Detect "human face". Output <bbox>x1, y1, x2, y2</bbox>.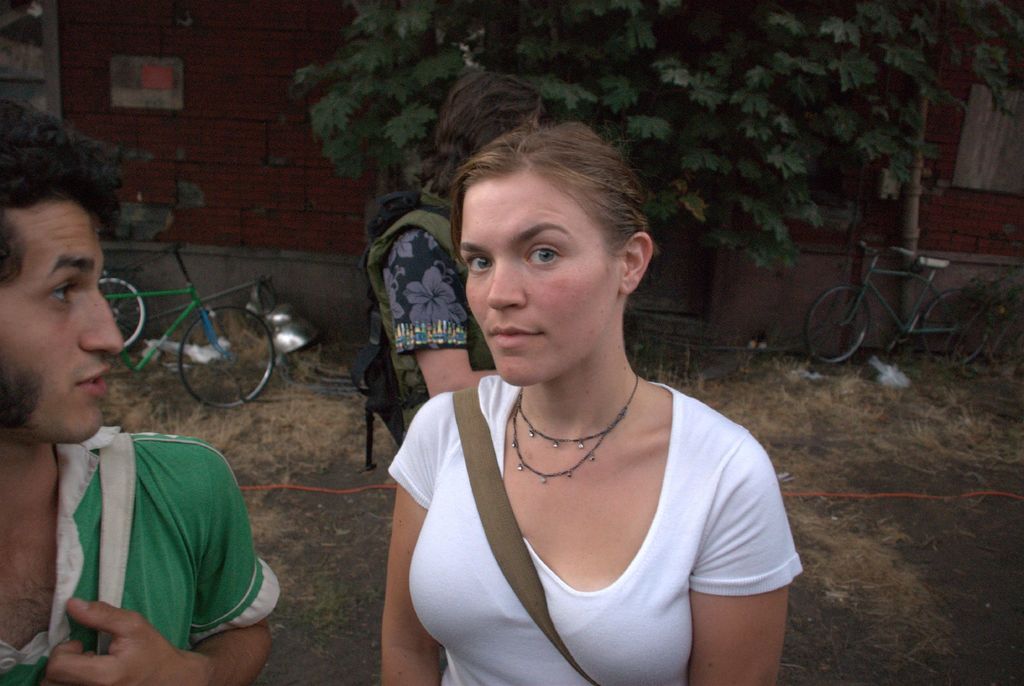
<bbox>0, 202, 122, 445</bbox>.
